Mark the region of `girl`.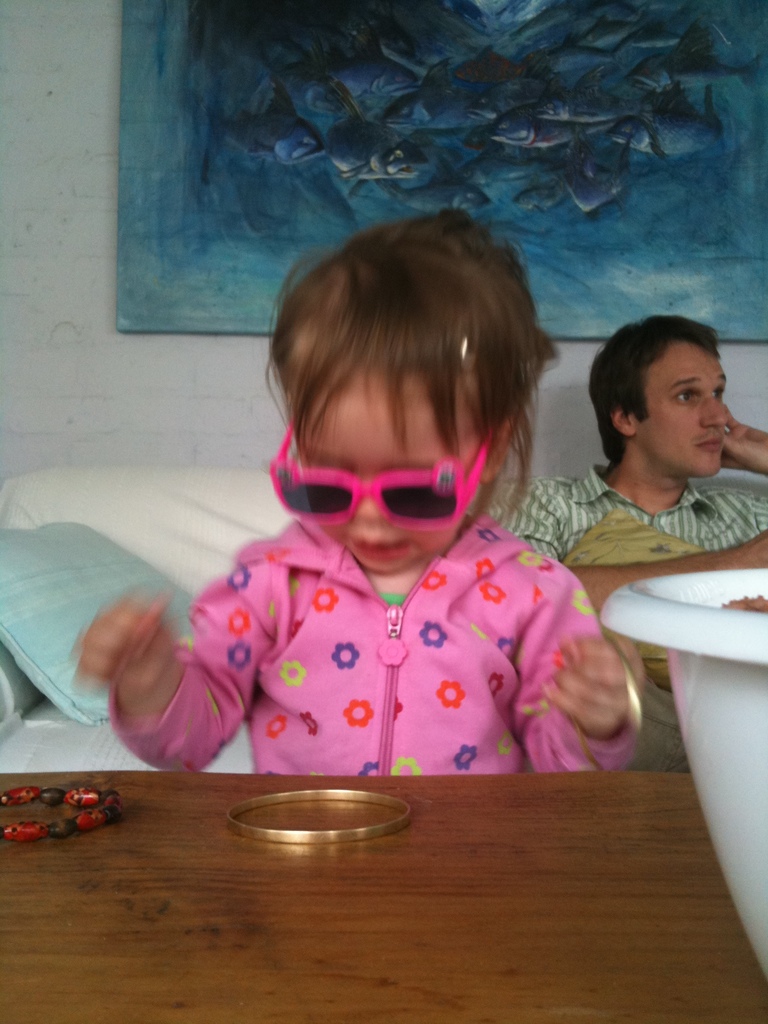
Region: detection(76, 207, 644, 779).
